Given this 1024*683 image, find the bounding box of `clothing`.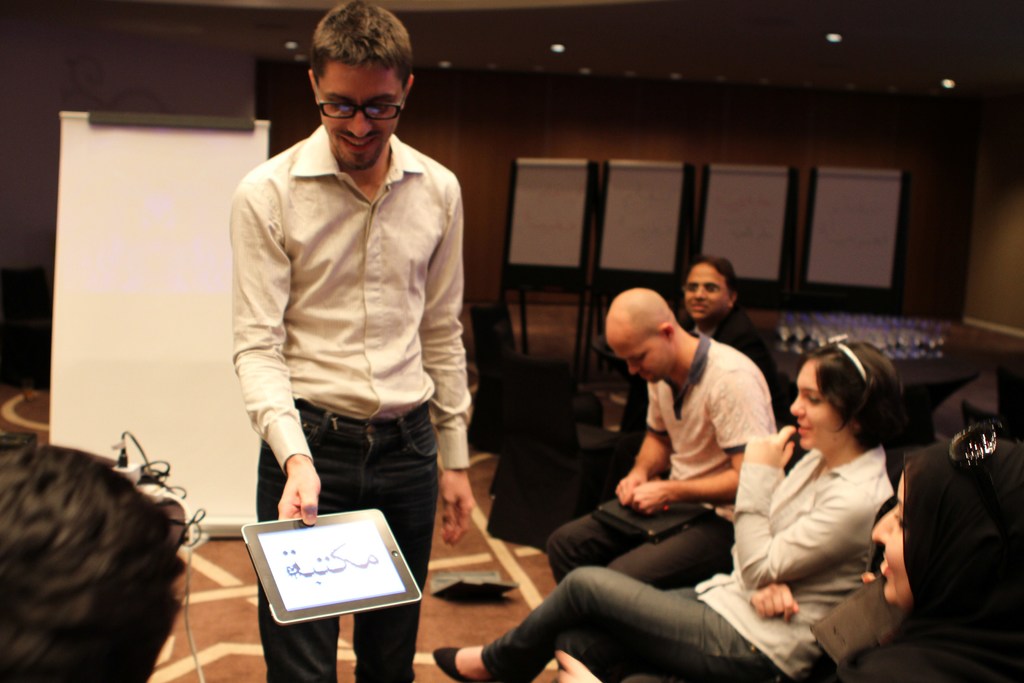
x1=234 y1=117 x2=481 y2=682.
